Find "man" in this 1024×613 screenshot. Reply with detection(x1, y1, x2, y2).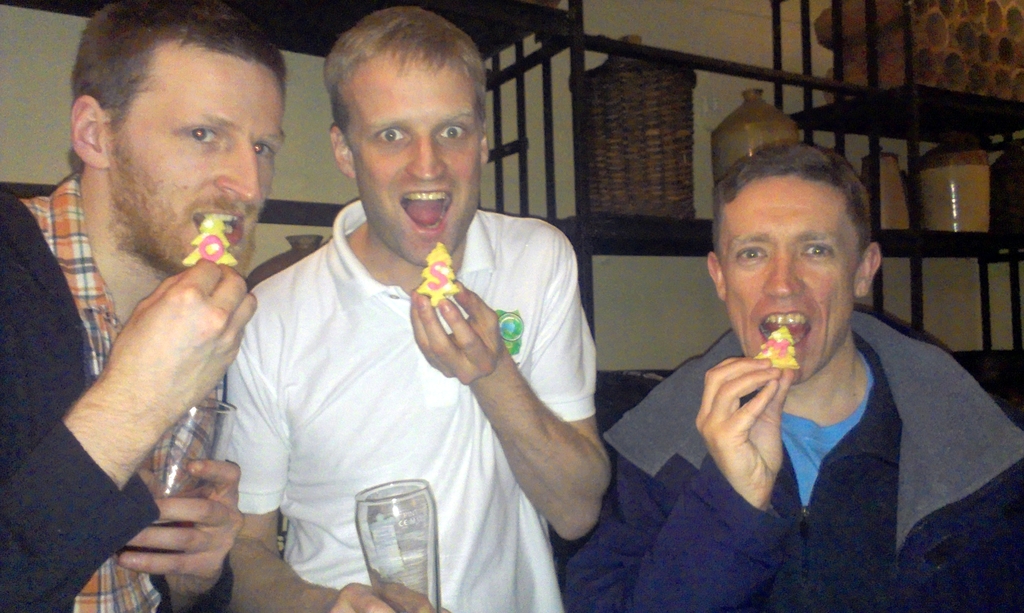
detection(582, 131, 1002, 598).
